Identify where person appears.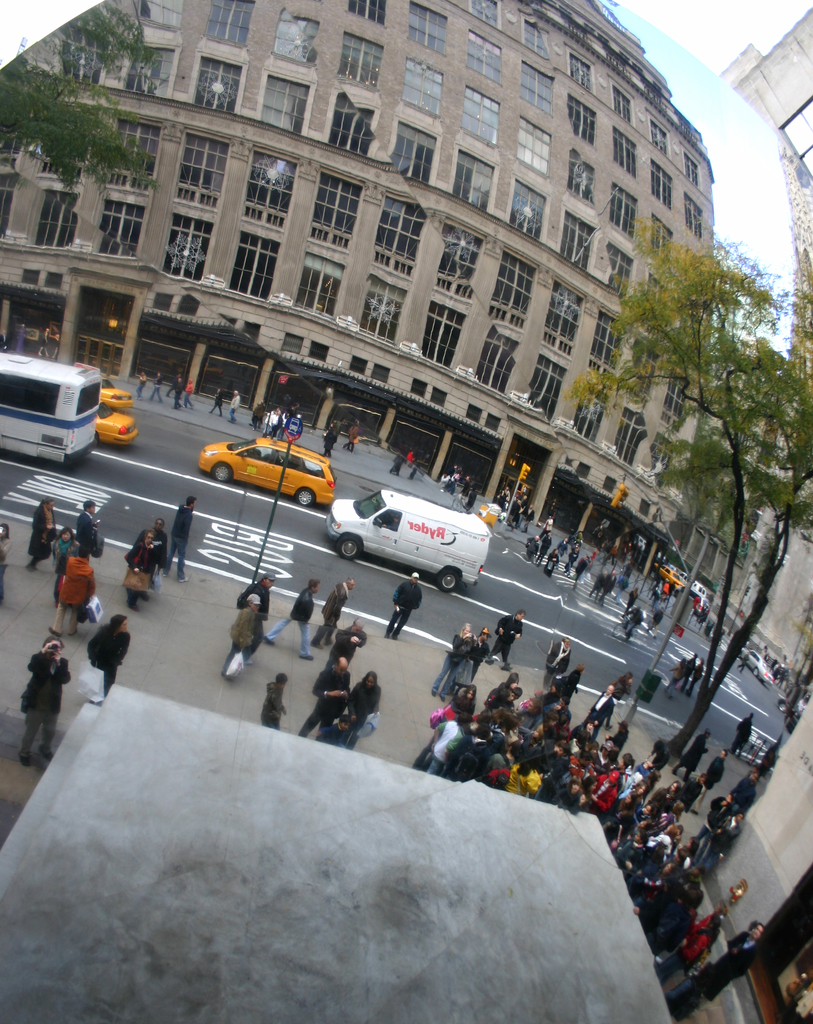
Appears at Rect(225, 588, 259, 680).
